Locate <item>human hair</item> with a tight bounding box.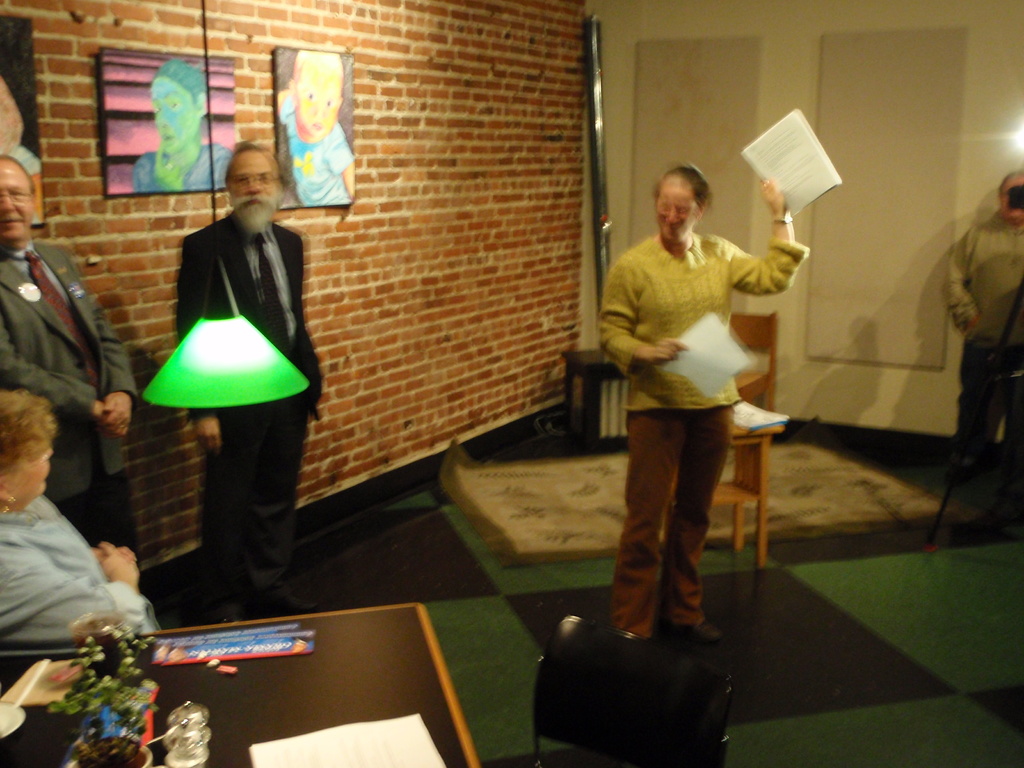
Rect(996, 166, 1023, 193).
